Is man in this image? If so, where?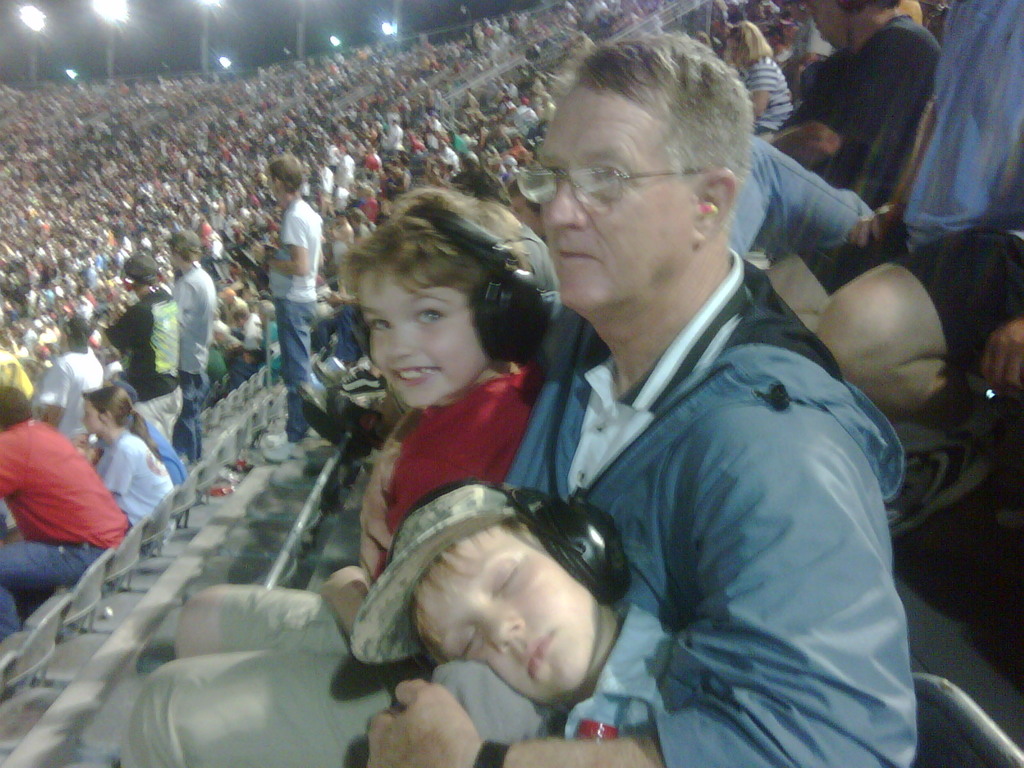
Yes, at 159/231/211/476.
